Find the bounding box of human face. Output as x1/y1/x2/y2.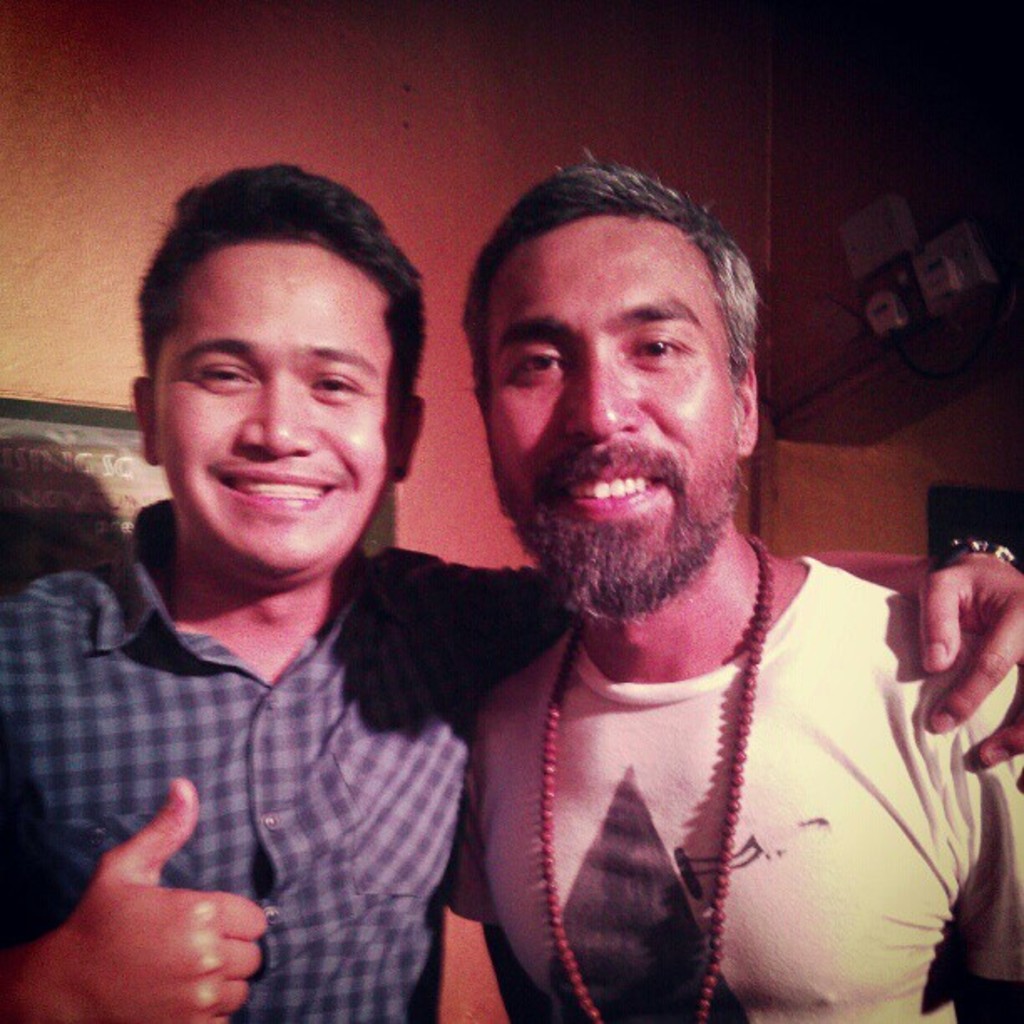
162/239/402/577.
